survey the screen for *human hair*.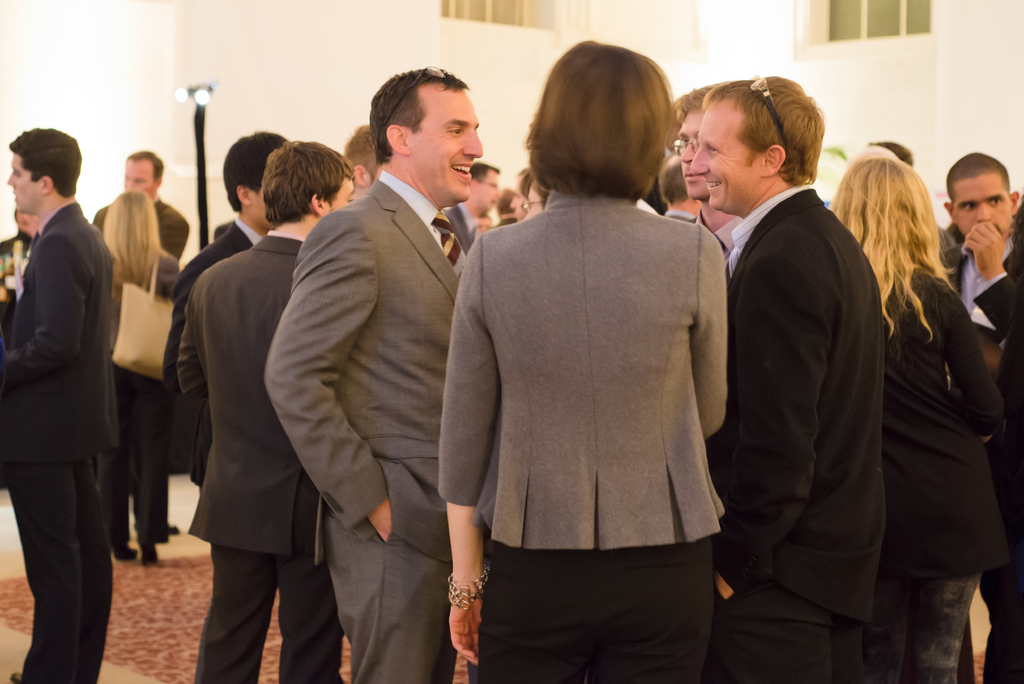
Survey found: (left=705, top=74, right=827, bottom=184).
